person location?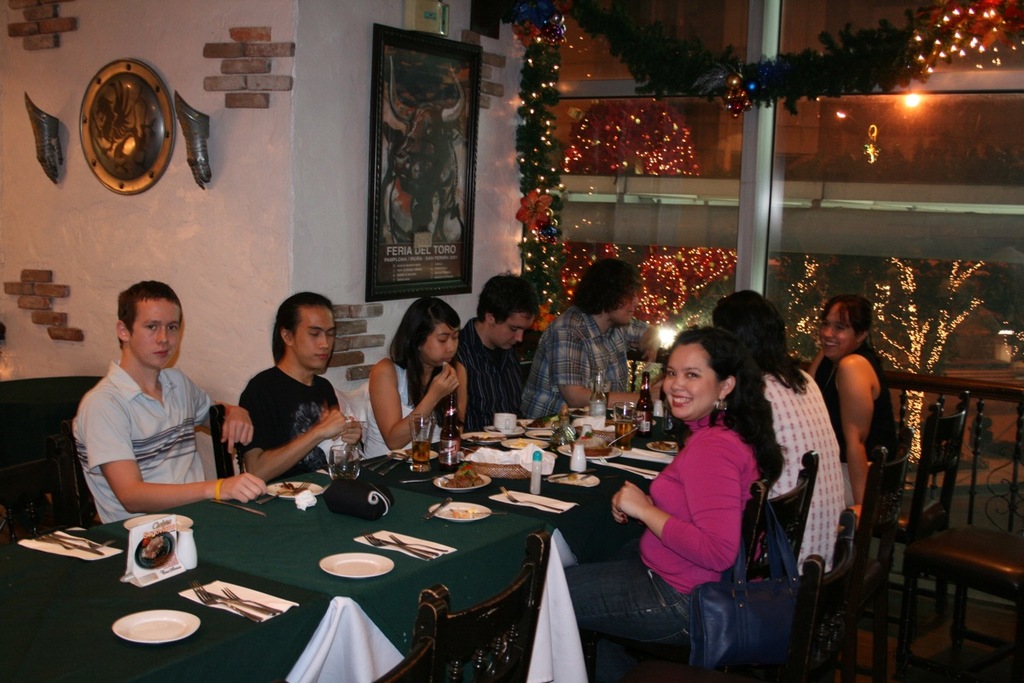
[717, 290, 859, 585]
